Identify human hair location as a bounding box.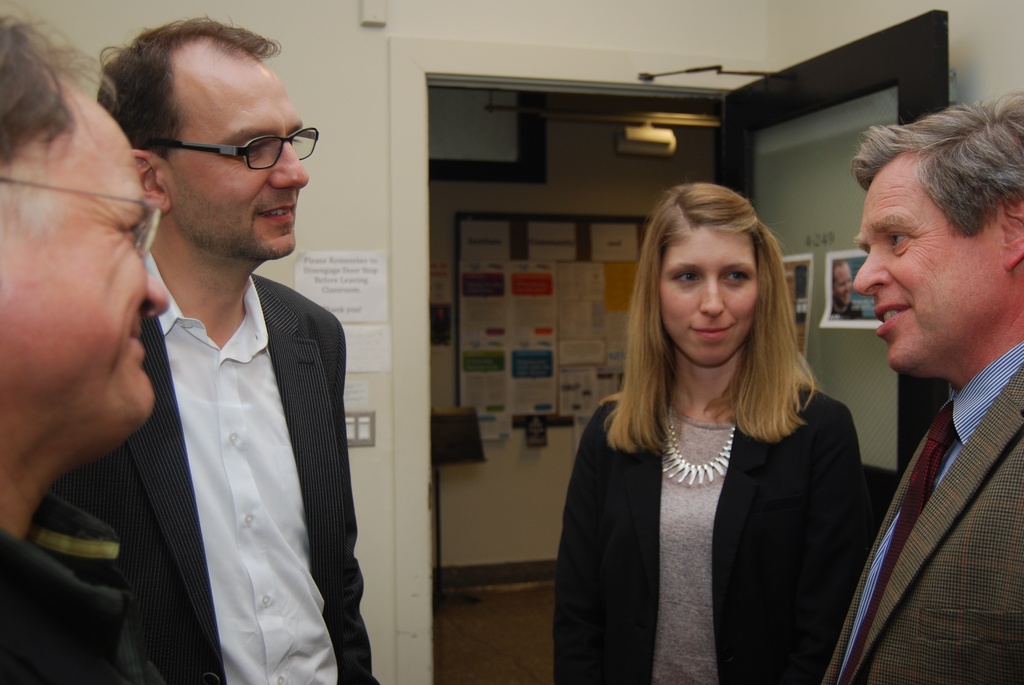
0, 3, 116, 165.
